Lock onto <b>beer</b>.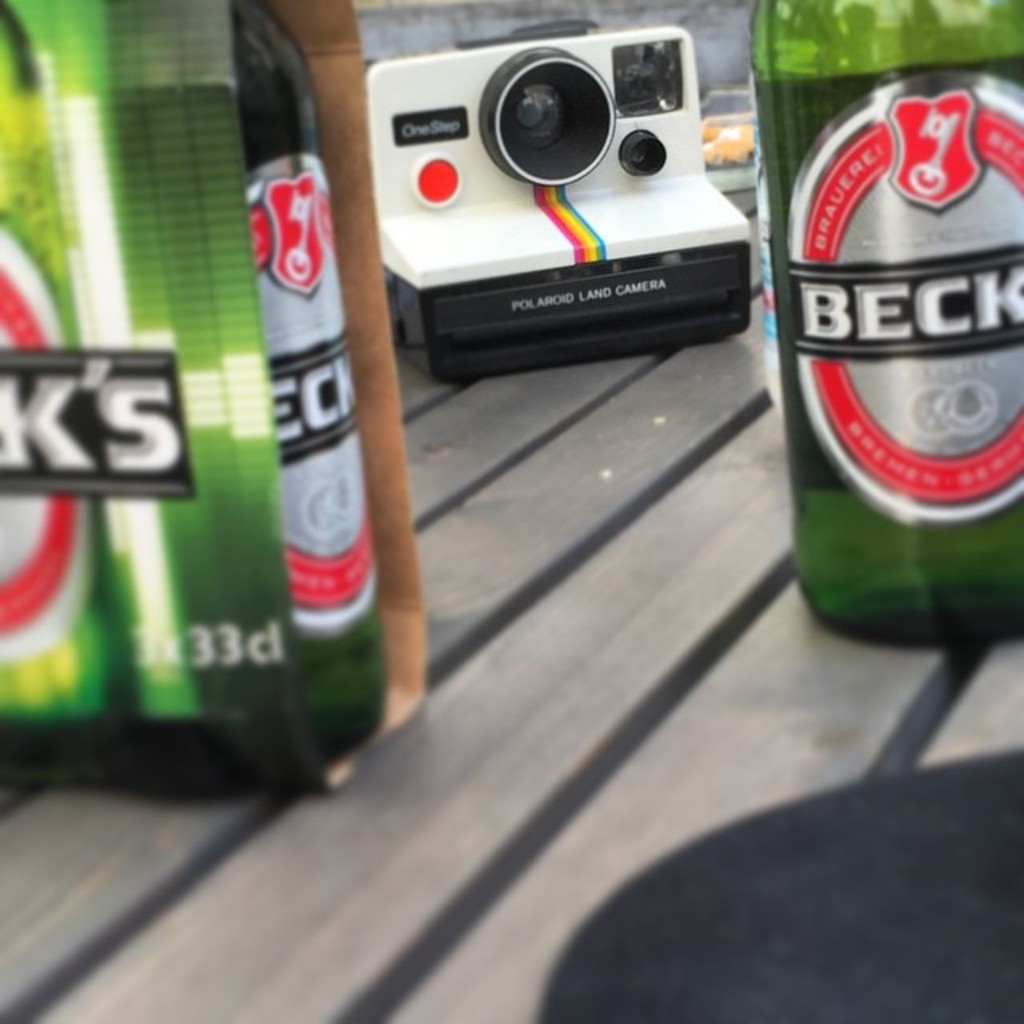
Locked: x1=0 y1=0 x2=443 y2=824.
